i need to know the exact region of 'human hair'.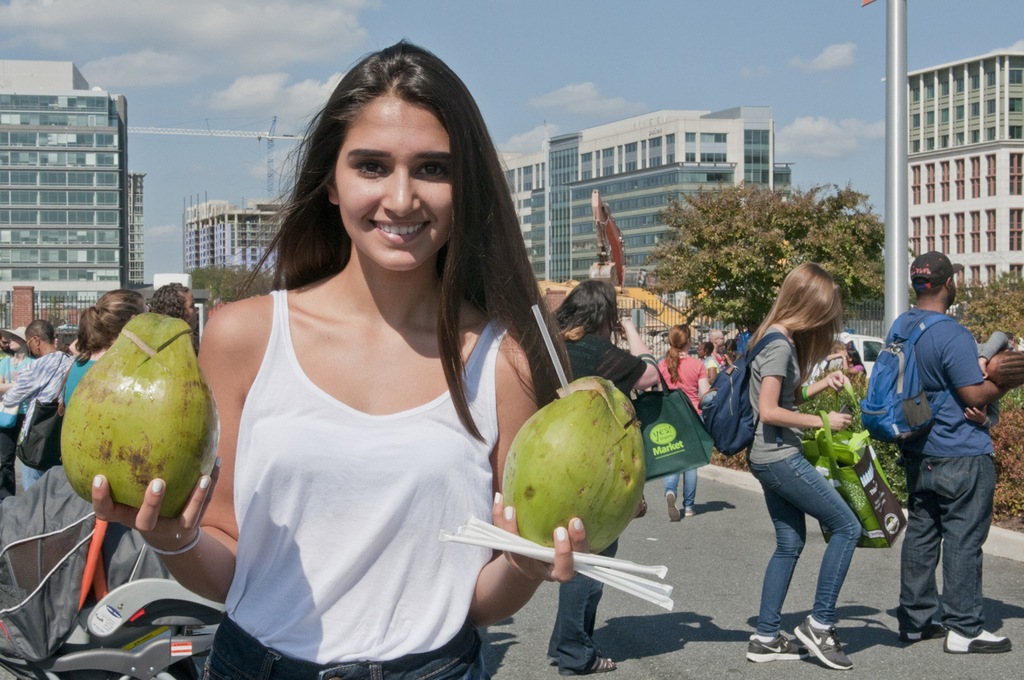
Region: bbox(666, 326, 695, 372).
